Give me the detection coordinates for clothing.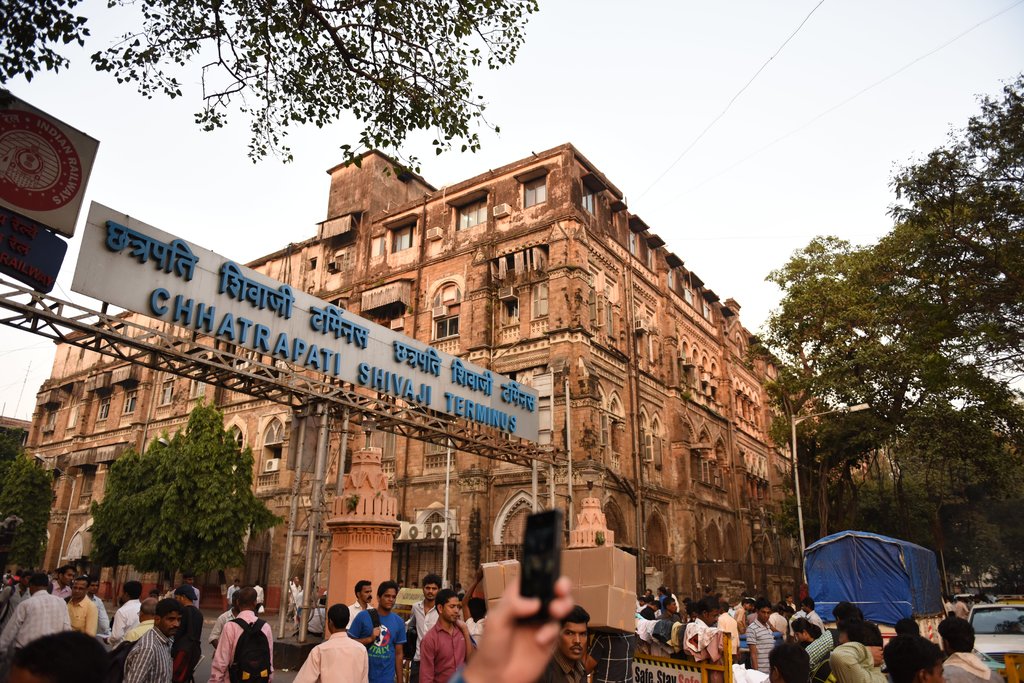
Rect(467, 616, 491, 642).
